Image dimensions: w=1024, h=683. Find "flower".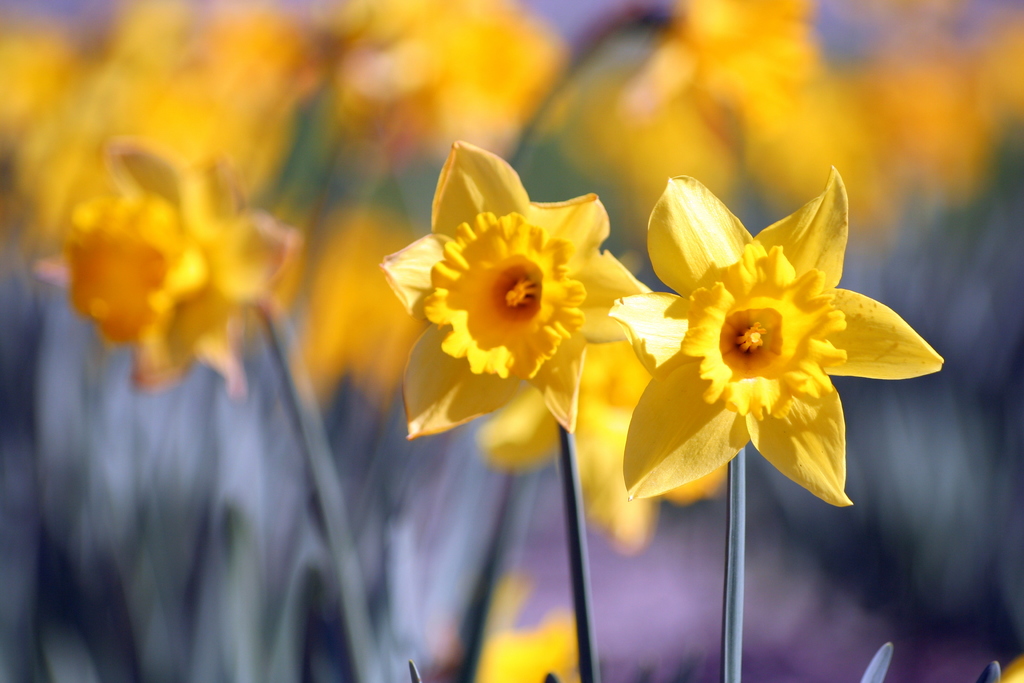
rect(621, 173, 959, 526).
